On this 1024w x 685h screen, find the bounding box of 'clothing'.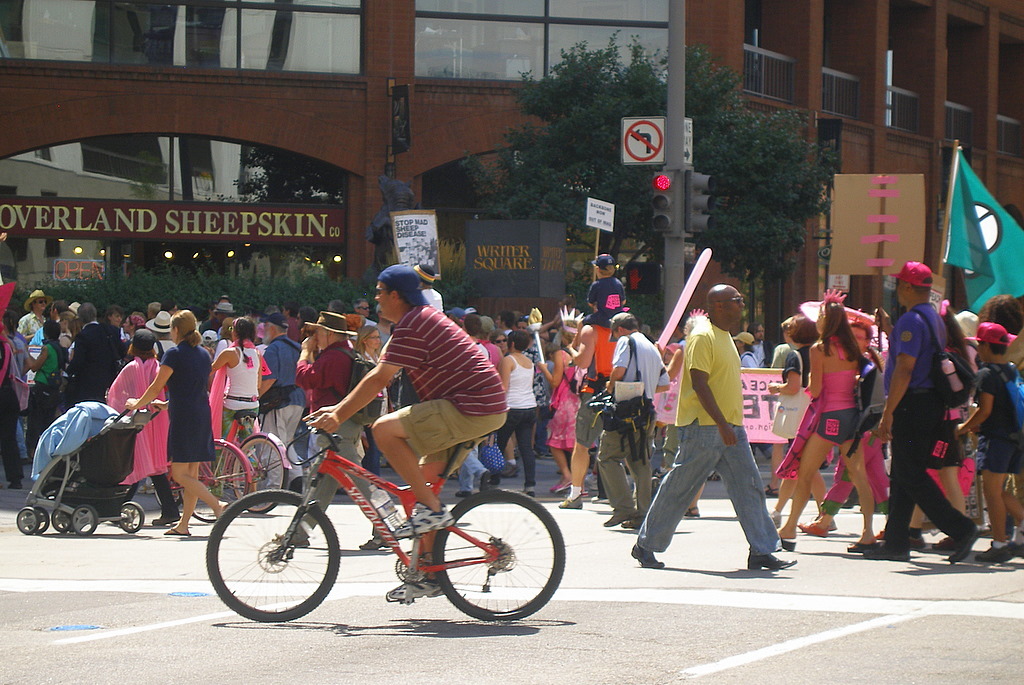
Bounding box: x1=105 y1=359 x2=175 y2=508.
